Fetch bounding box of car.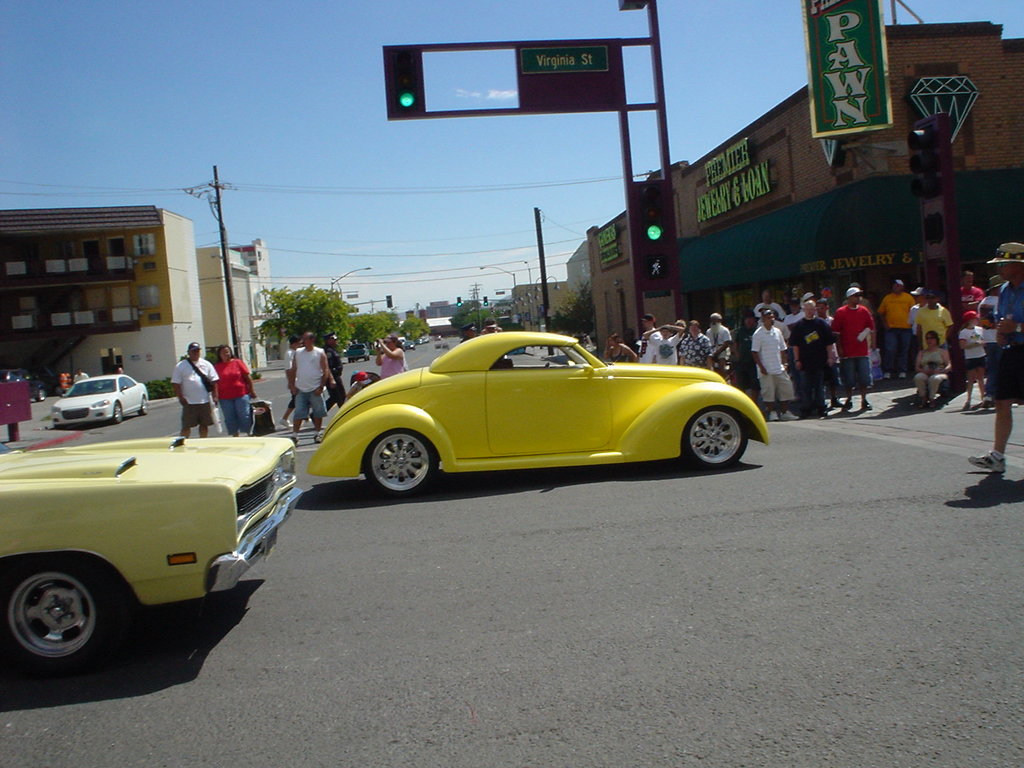
Bbox: locate(308, 330, 767, 503).
